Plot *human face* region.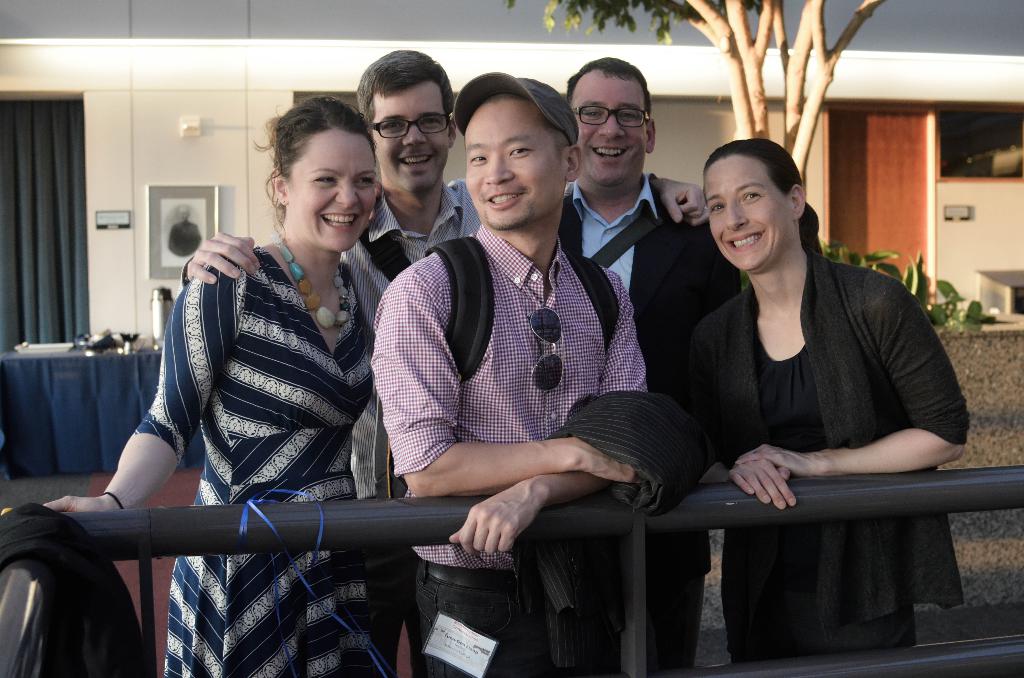
Plotted at (left=572, top=76, right=646, bottom=185).
